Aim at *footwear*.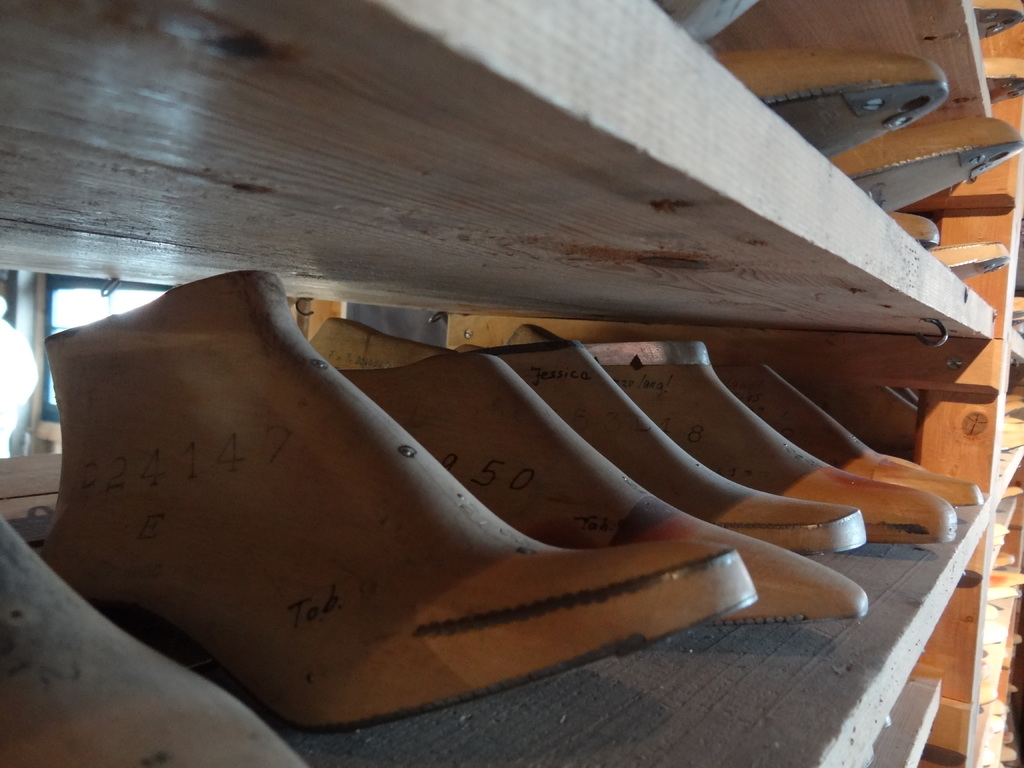
Aimed at (999,484,1021,498).
